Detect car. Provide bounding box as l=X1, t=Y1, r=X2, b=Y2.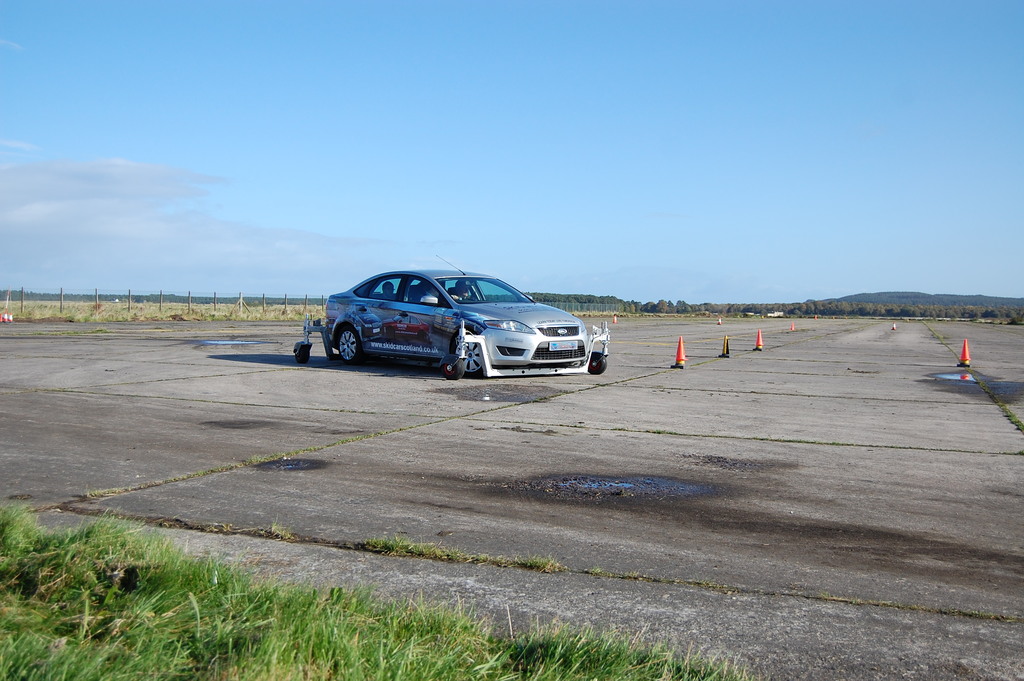
l=307, t=268, r=611, b=383.
